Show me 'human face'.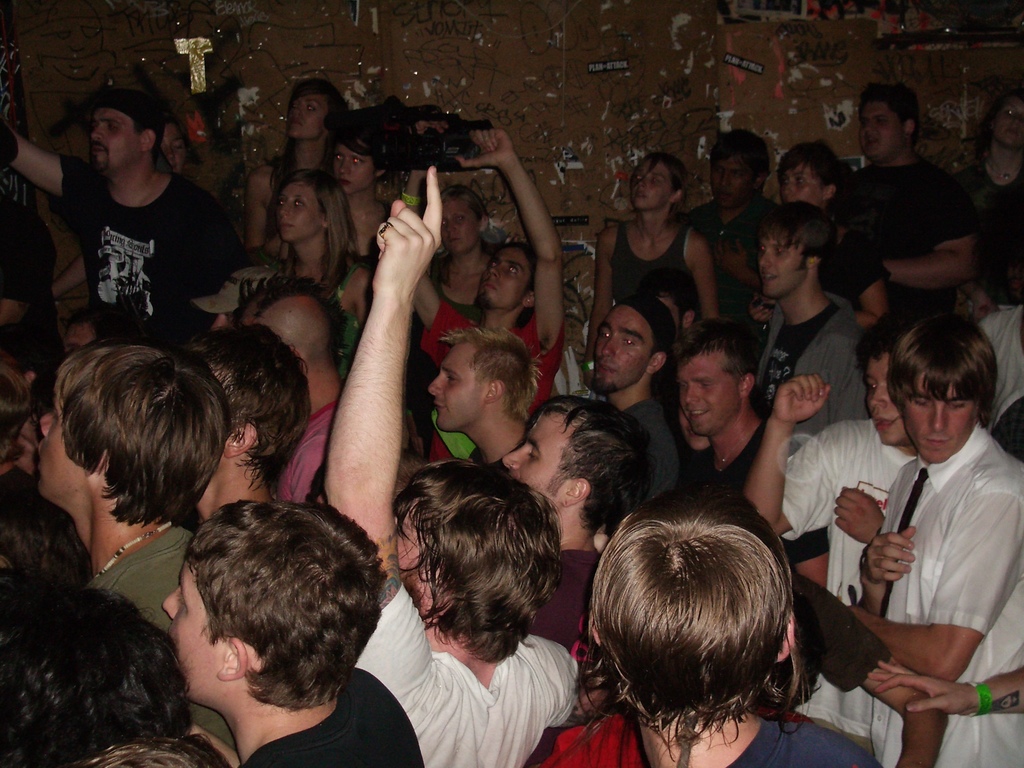
'human face' is here: l=862, t=352, r=909, b=445.
